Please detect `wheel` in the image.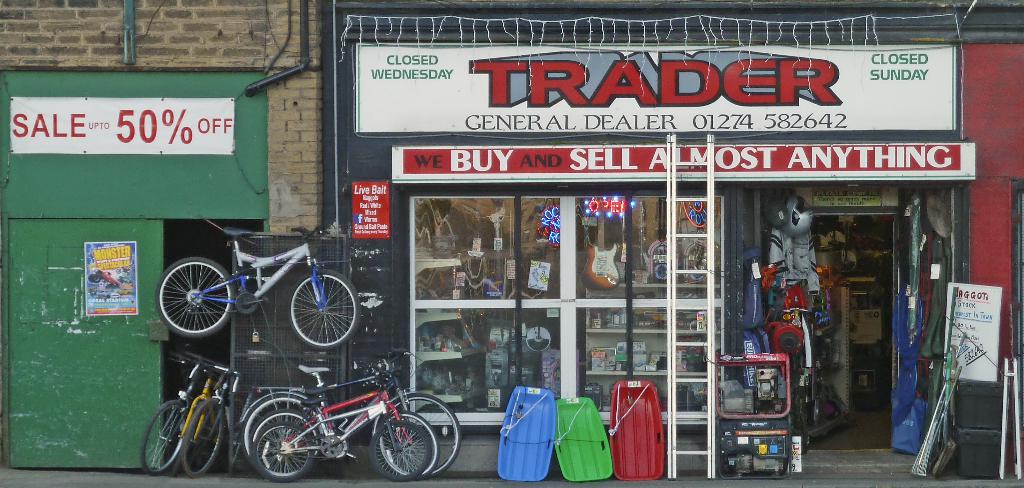
pyautogui.locateOnScreen(243, 391, 314, 446).
